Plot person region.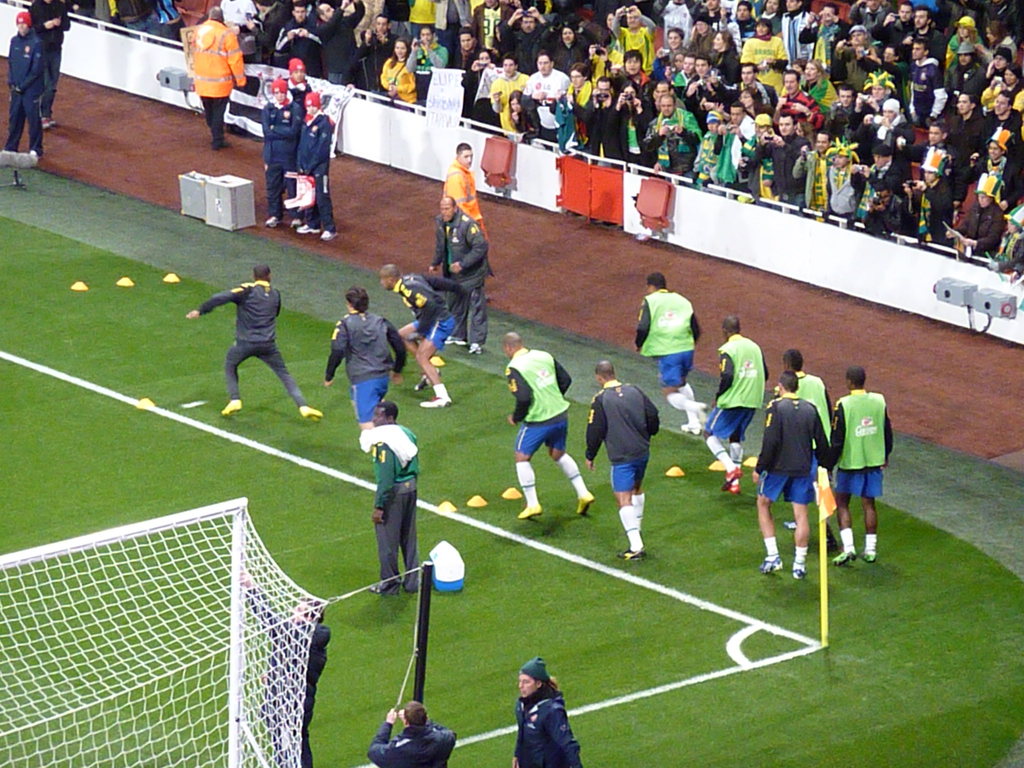
Plotted at locate(323, 286, 408, 442).
